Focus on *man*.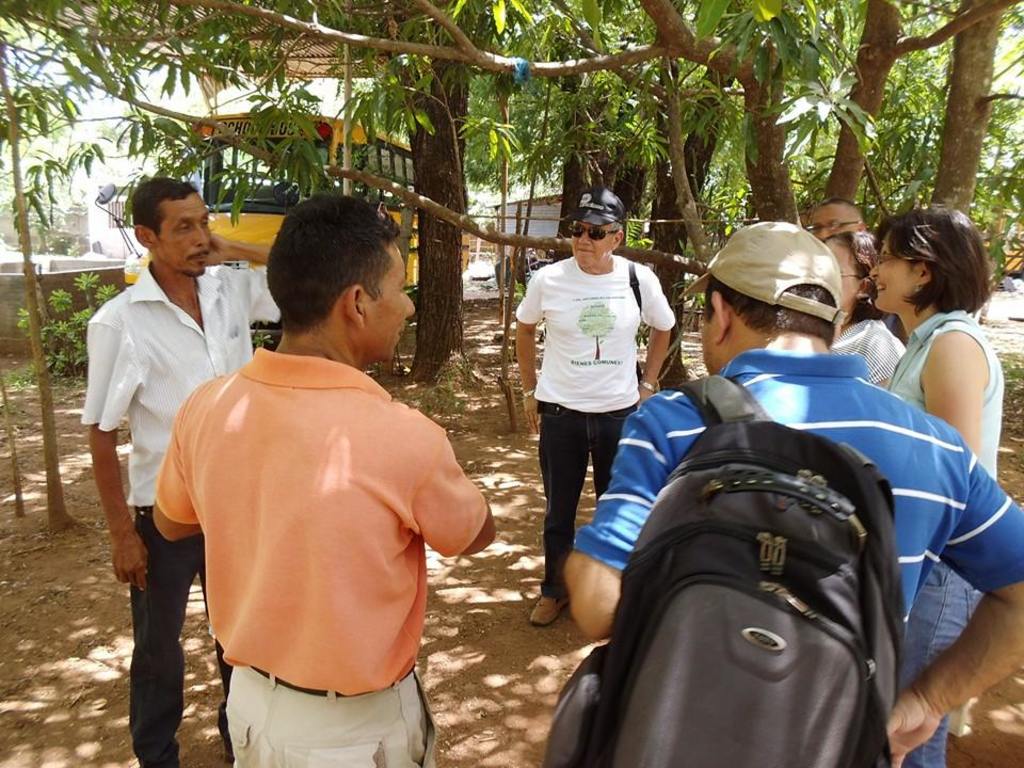
Focused at [left=812, top=195, right=867, bottom=243].
